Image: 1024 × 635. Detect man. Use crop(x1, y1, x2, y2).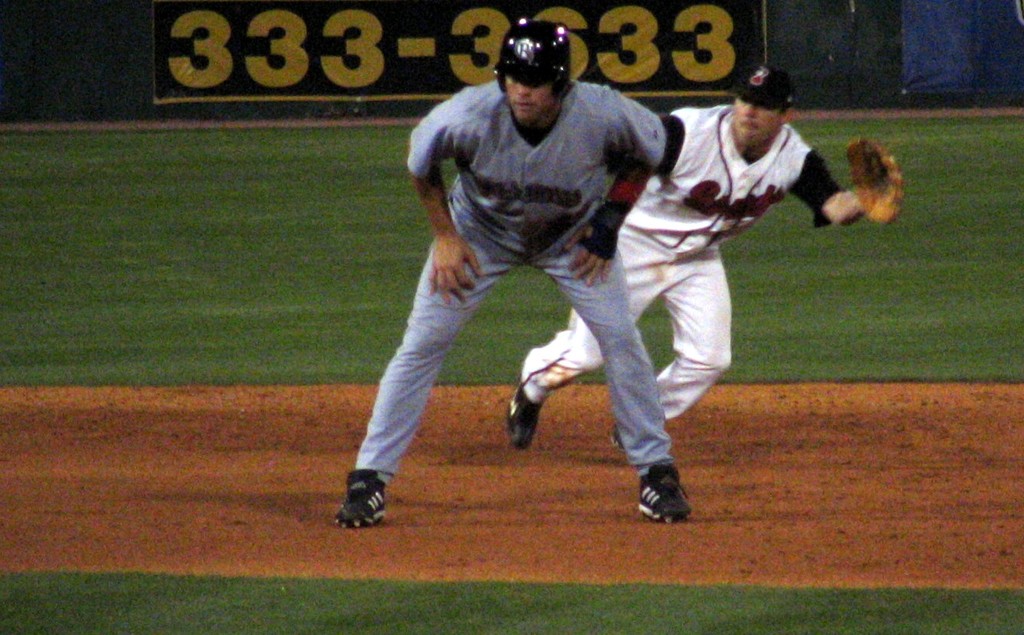
crop(501, 50, 905, 454).
